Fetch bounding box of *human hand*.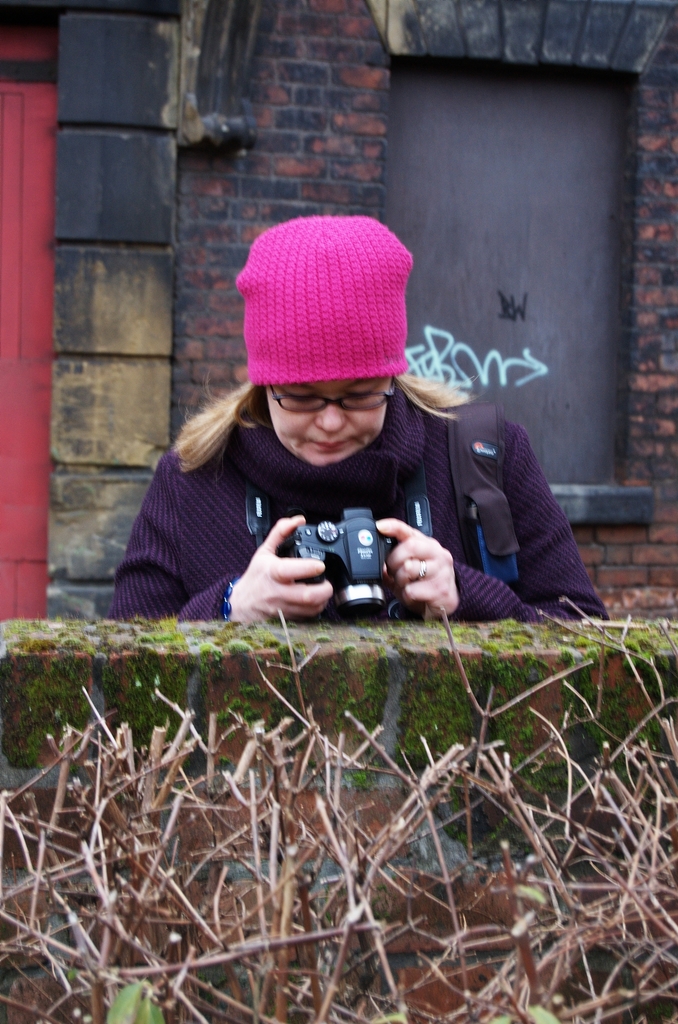
Bbox: rect(370, 517, 458, 619).
